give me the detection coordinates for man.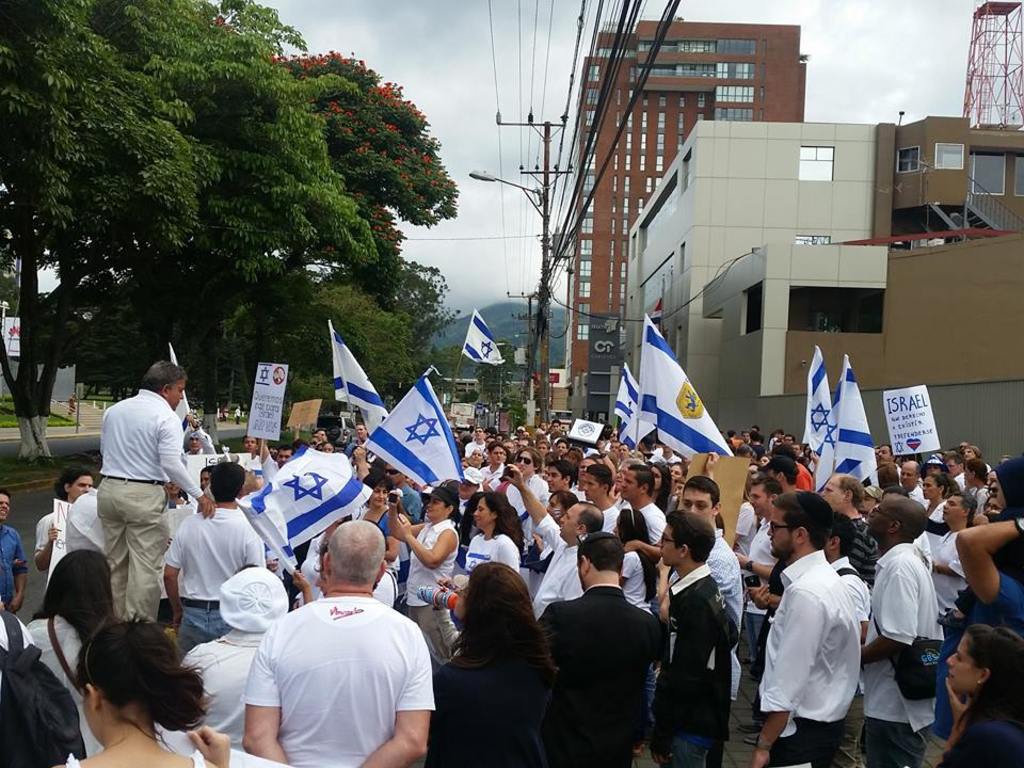
x1=0, y1=491, x2=28, y2=624.
